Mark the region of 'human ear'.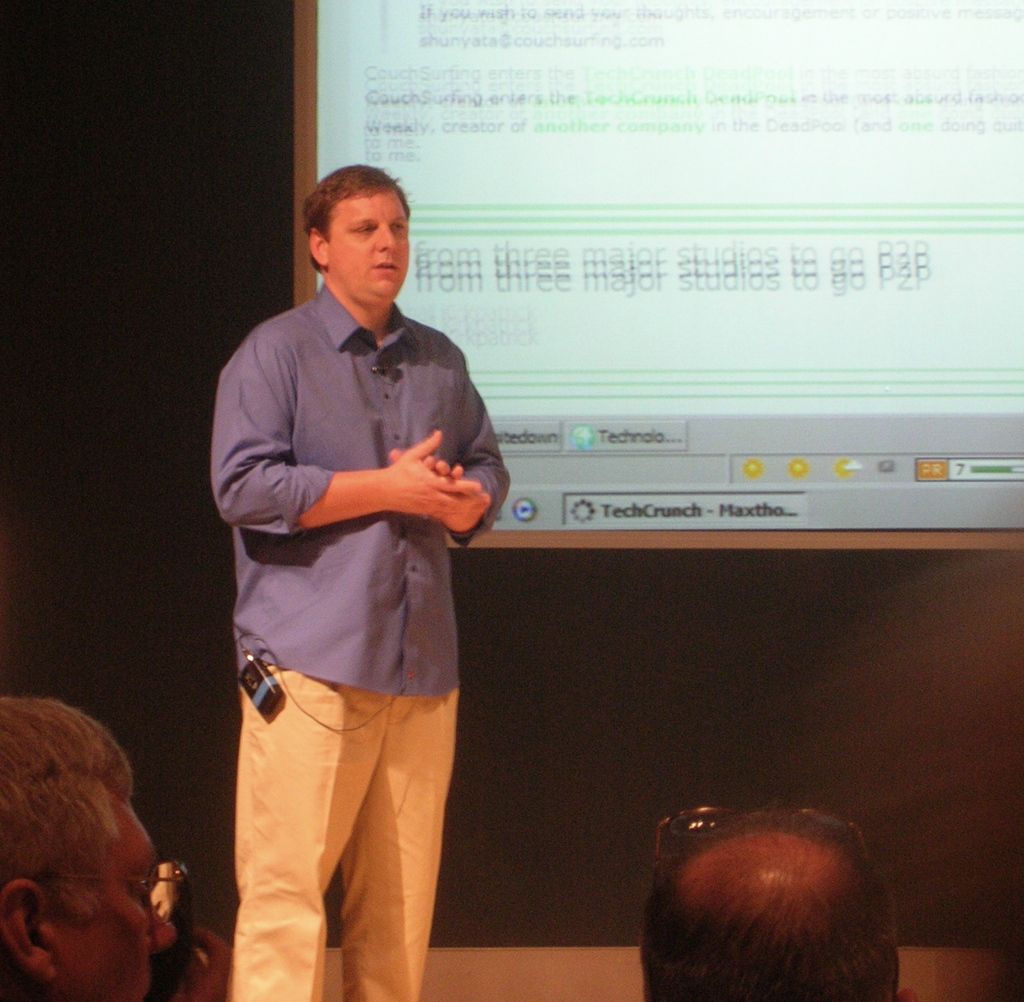
Region: 312/227/329/269.
